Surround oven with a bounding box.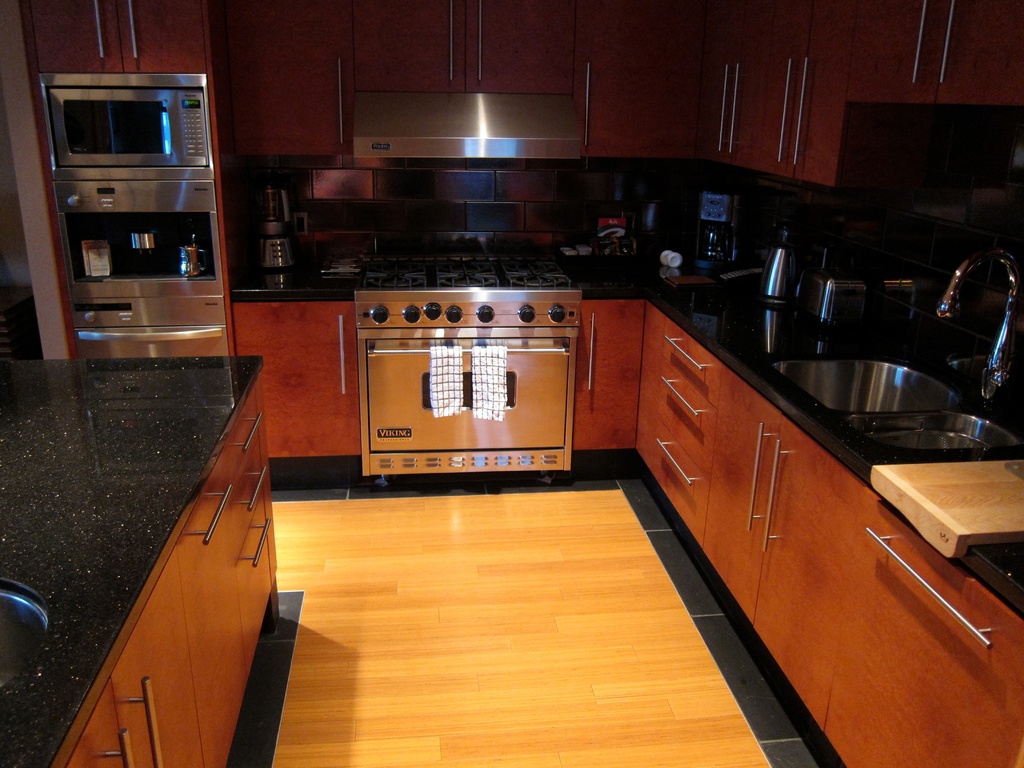
l=49, t=180, r=234, b=332.
